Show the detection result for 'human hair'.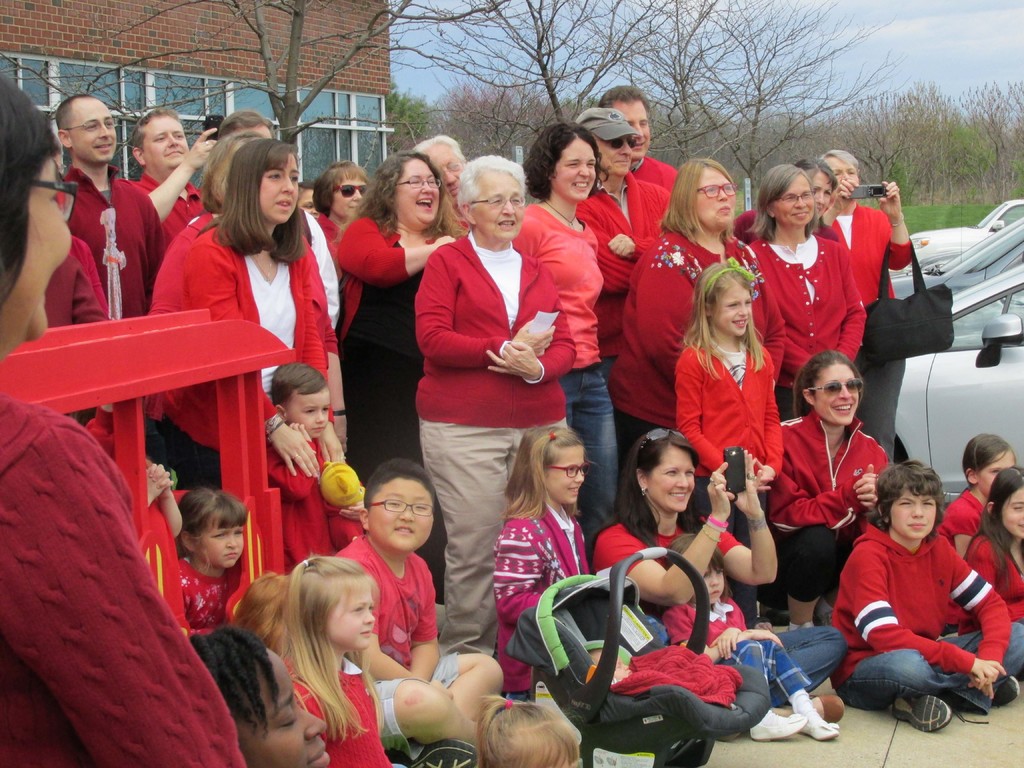
(left=743, top=164, right=819, bottom=244).
